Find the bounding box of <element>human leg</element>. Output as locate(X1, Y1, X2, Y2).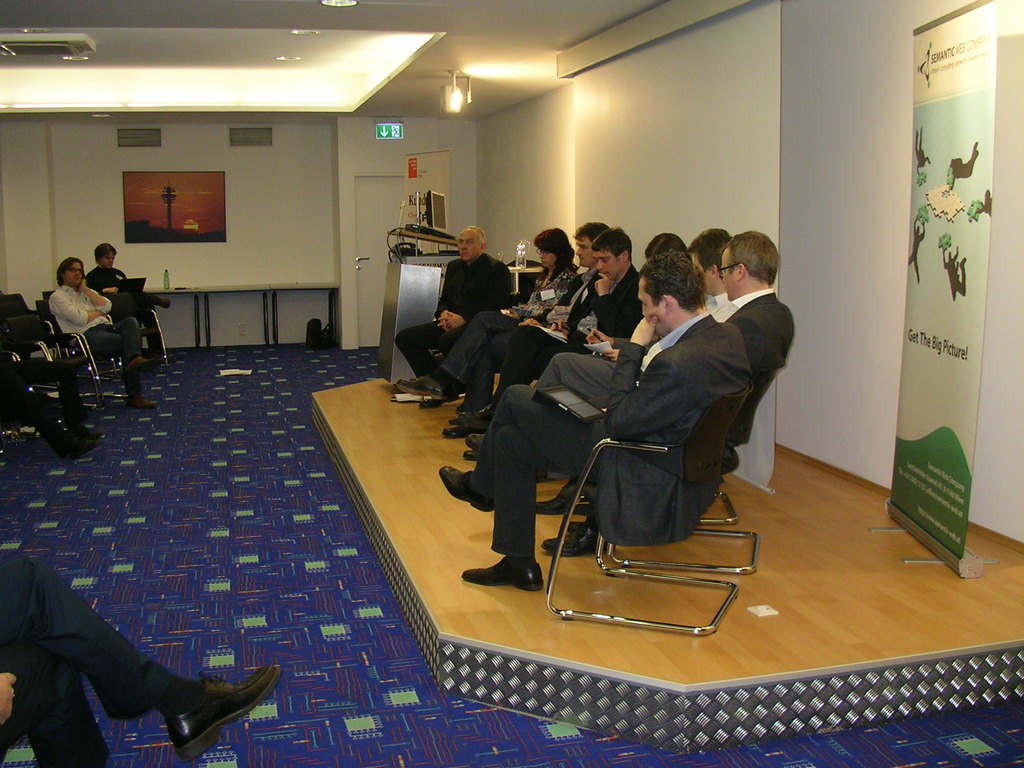
locate(0, 553, 276, 755).
